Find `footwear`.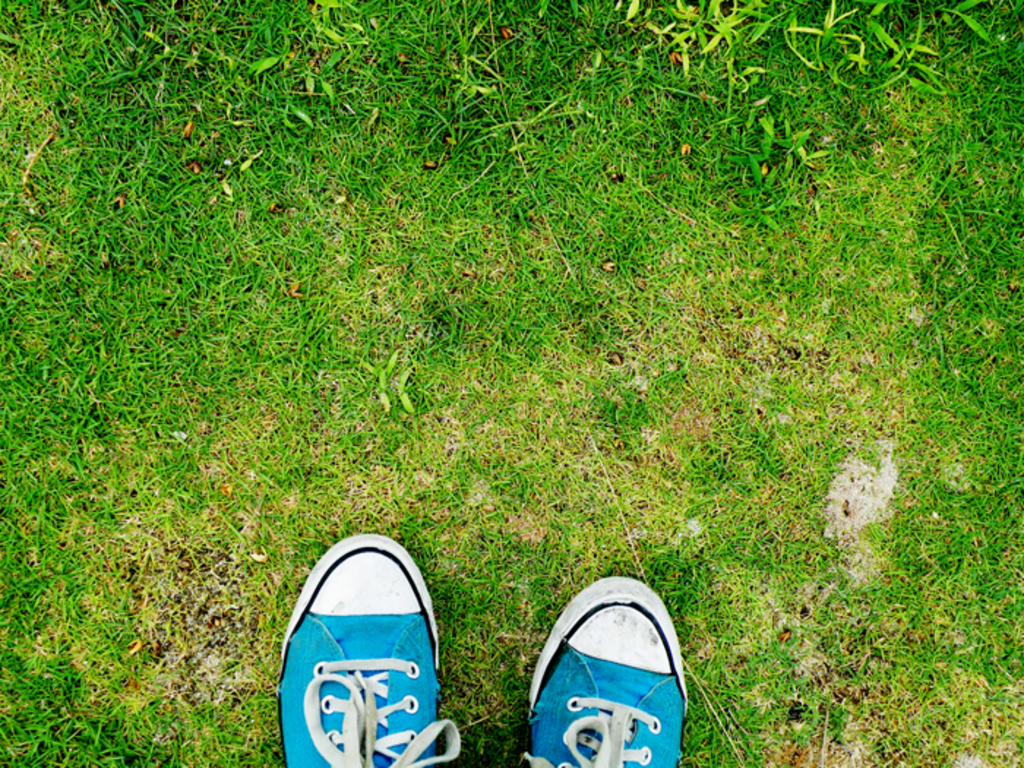
<box>272,528,461,767</box>.
